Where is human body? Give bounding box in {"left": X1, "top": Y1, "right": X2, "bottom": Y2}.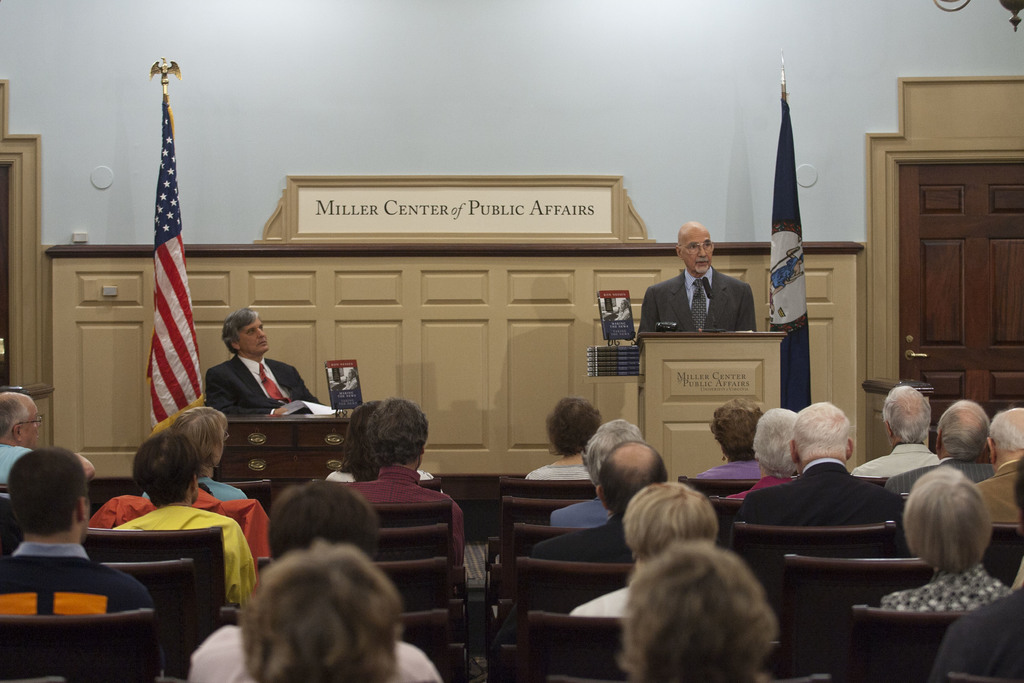
{"left": 881, "top": 399, "right": 1007, "bottom": 484}.
